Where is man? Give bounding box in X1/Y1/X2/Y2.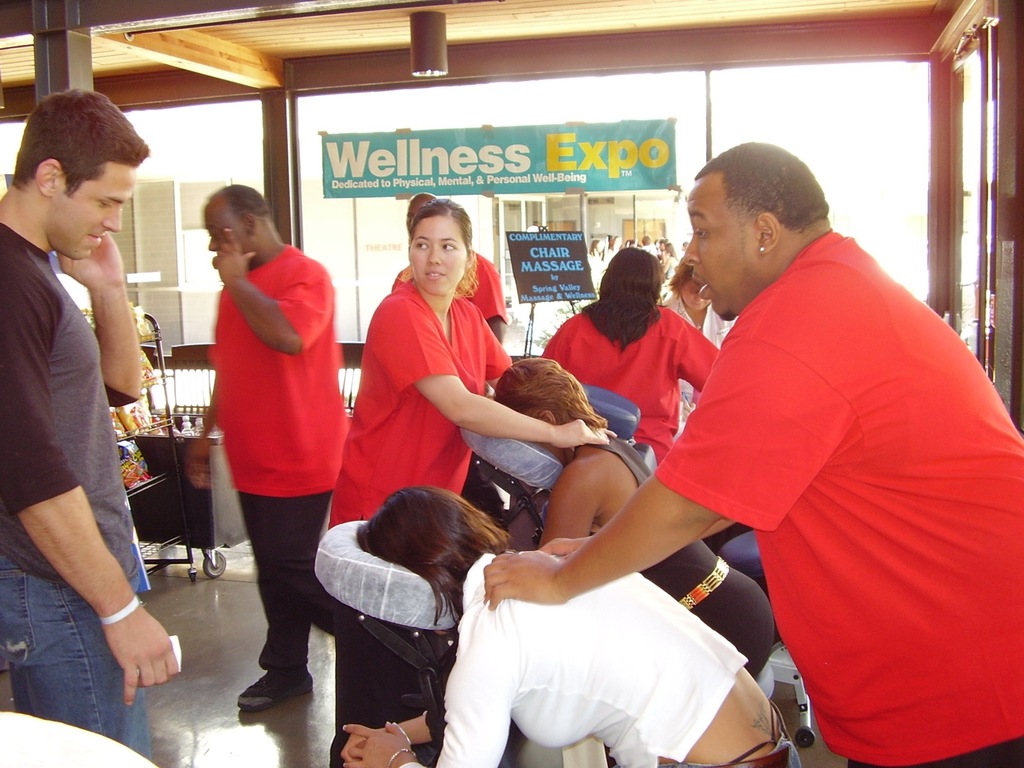
482/140/1023/767.
